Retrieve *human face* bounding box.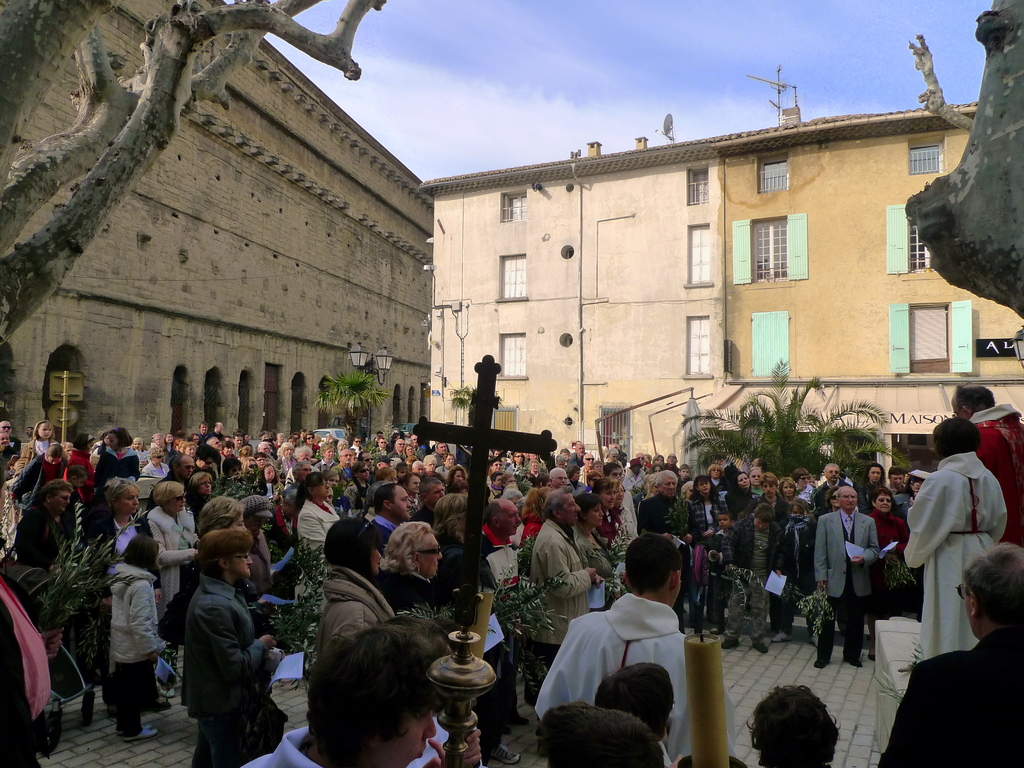
Bounding box: x1=828 y1=465 x2=835 y2=481.
